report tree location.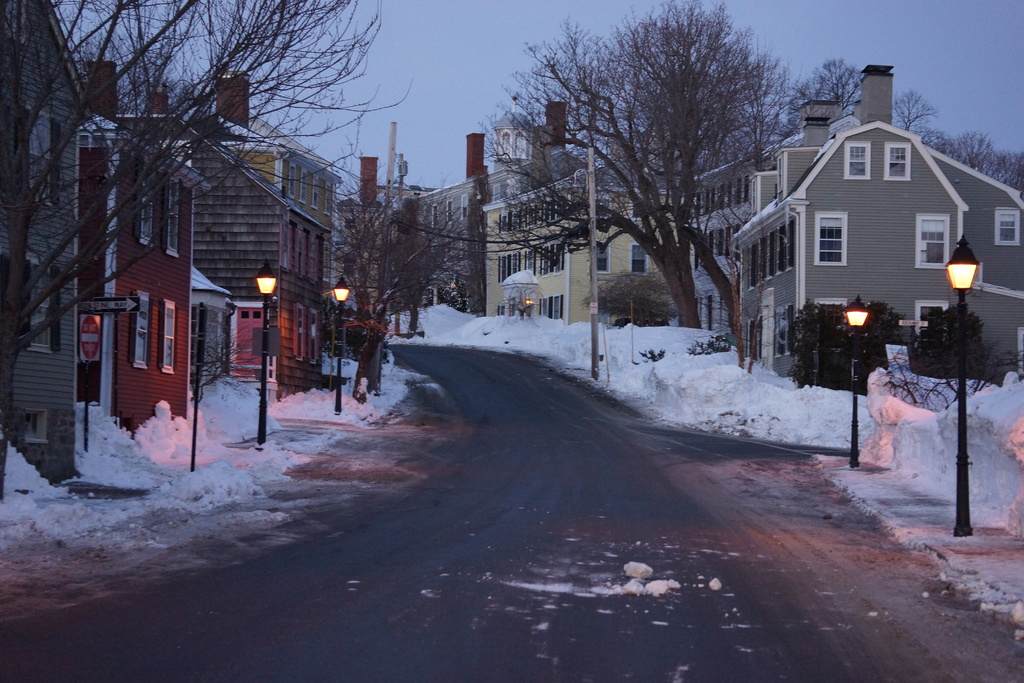
Report: crop(0, 0, 419, 508).
